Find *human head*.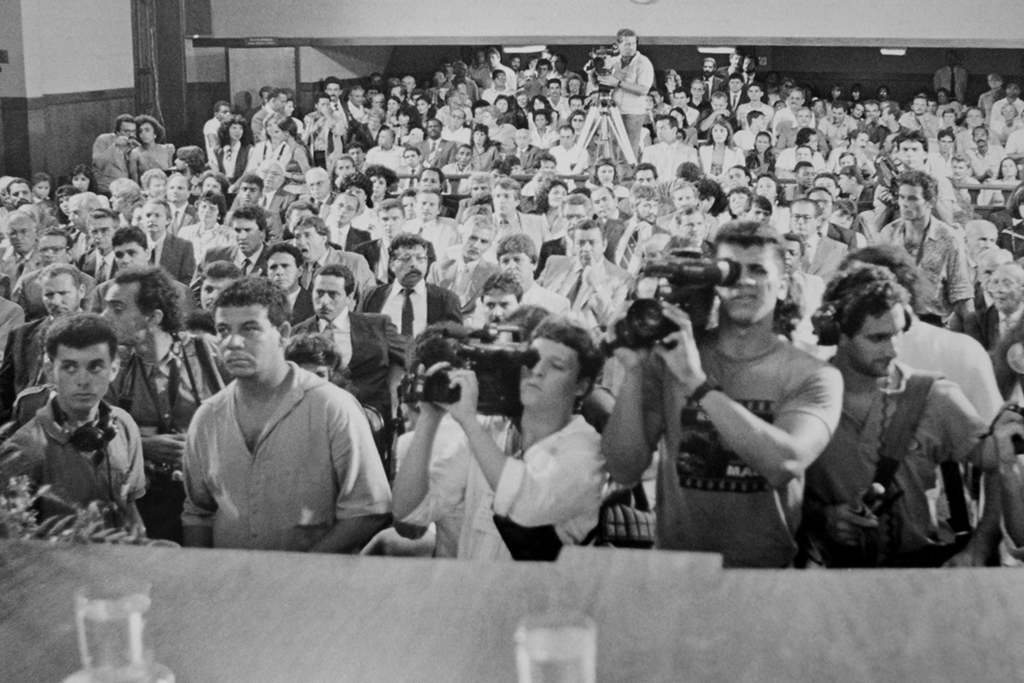
x1=653 y1=114 x2=679 y2=143.
